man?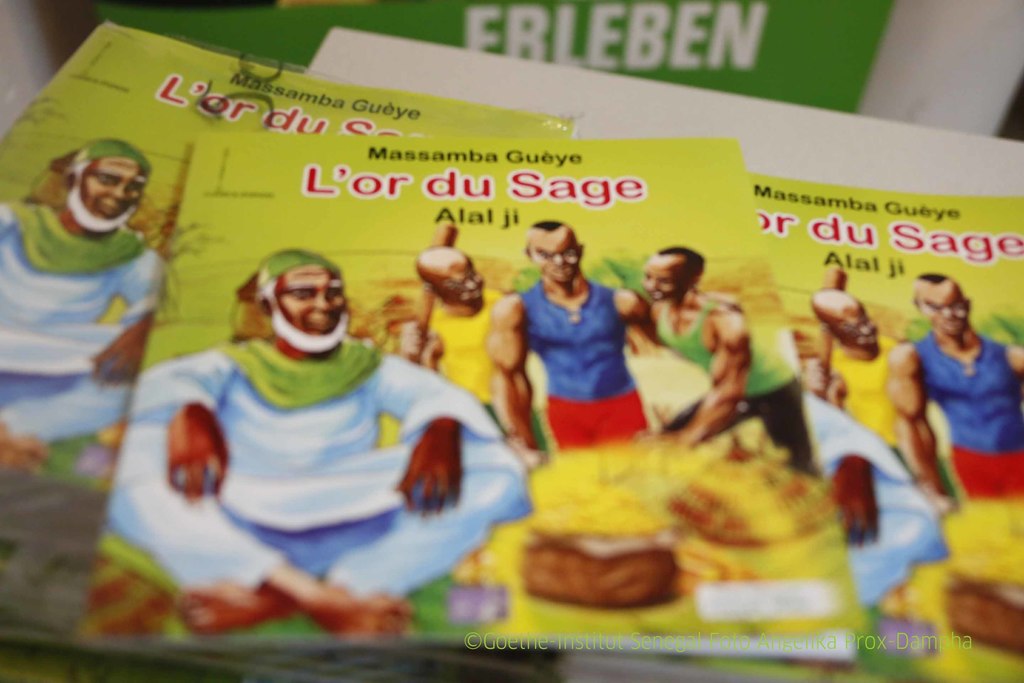
882,273,1023,509
